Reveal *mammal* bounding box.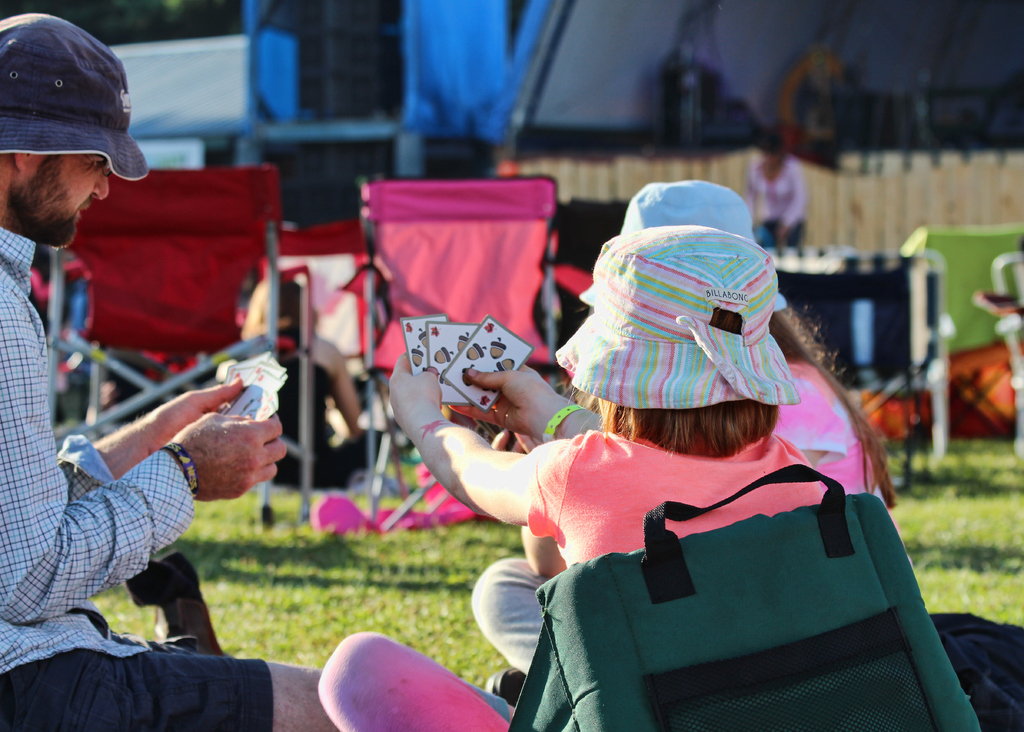
Revealed: [left=747, top=143, right=811, bottom=246].
